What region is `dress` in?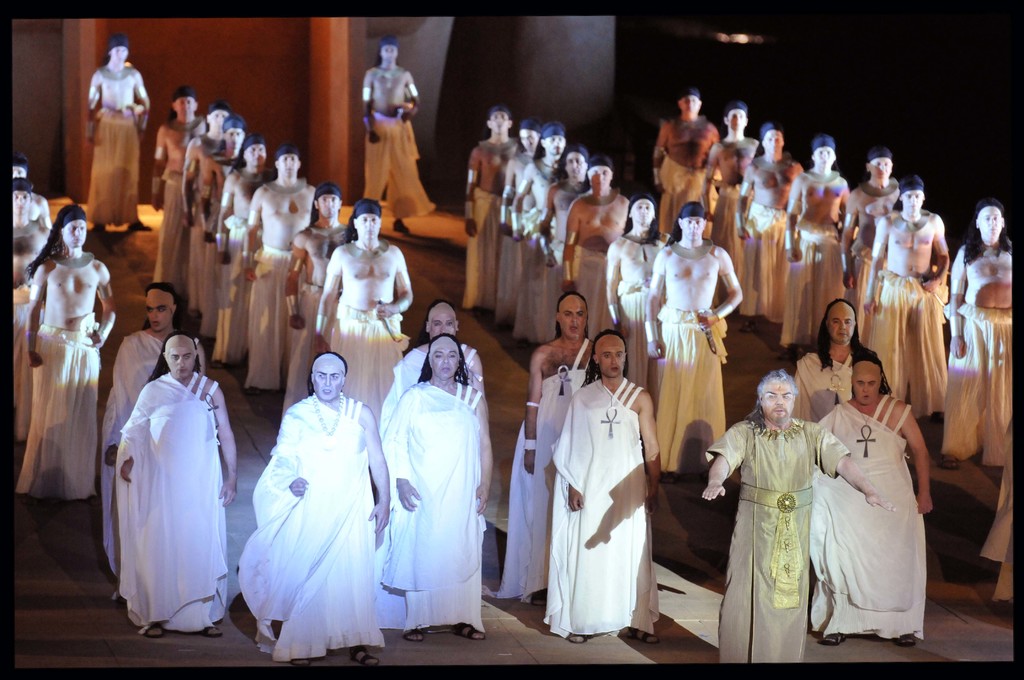
rect(237, 393, 390, 665).
